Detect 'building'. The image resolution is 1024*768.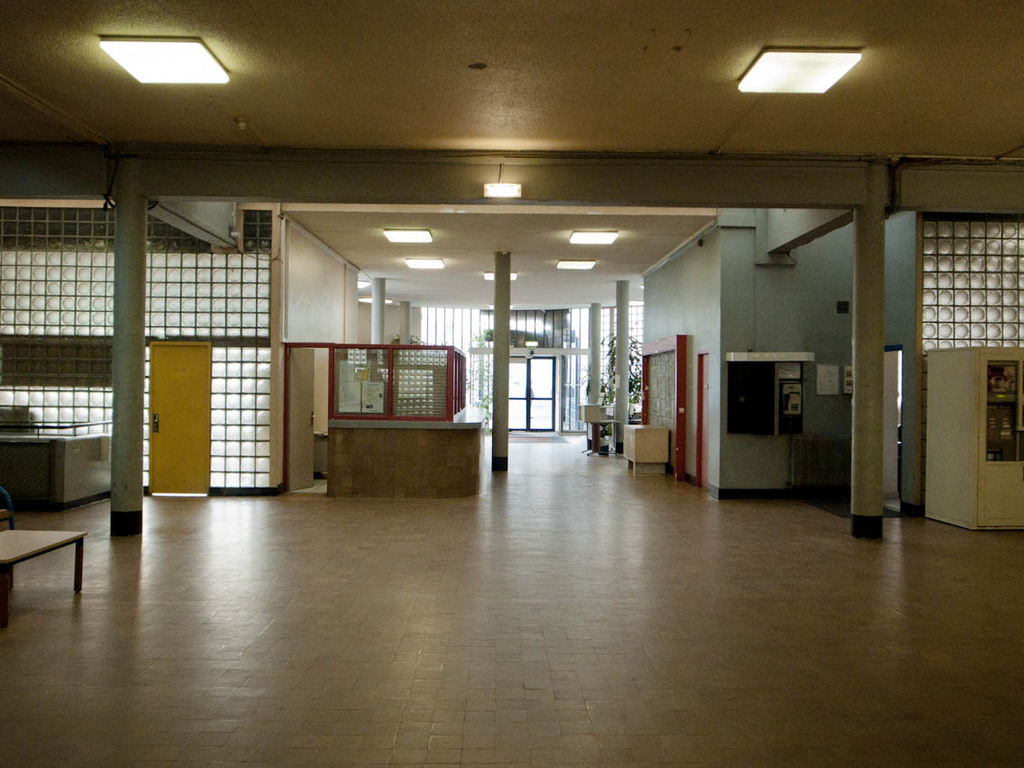
BBox(0, 0, 1023, 767).
